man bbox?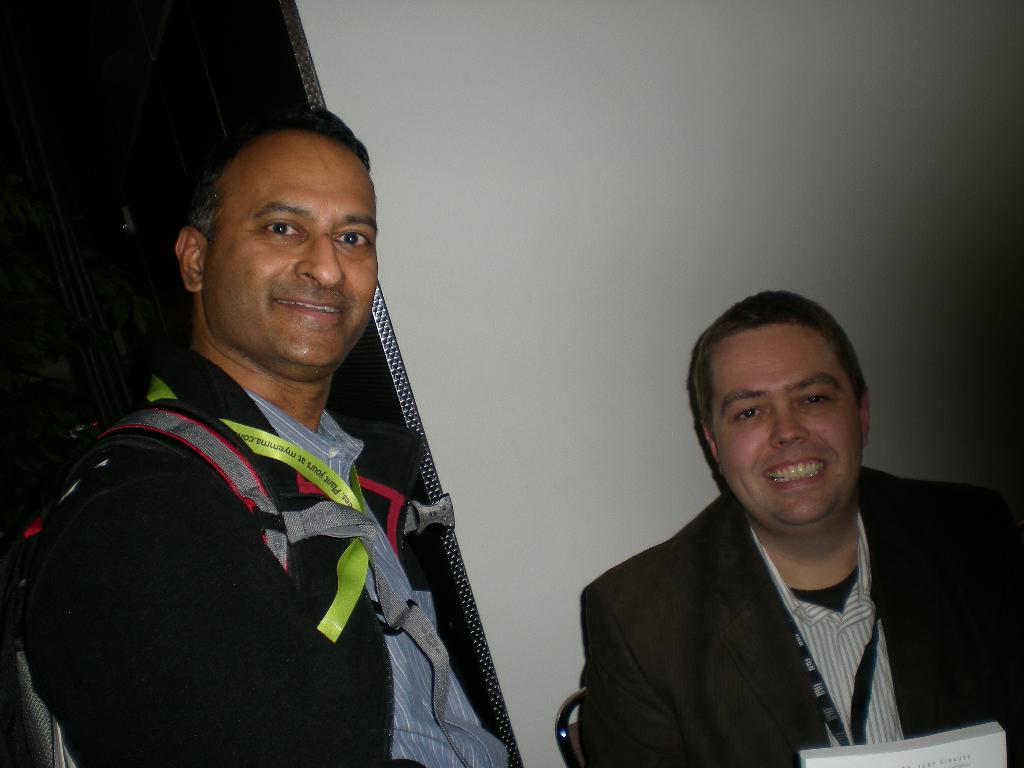
<box>17,107,508,767</box>
